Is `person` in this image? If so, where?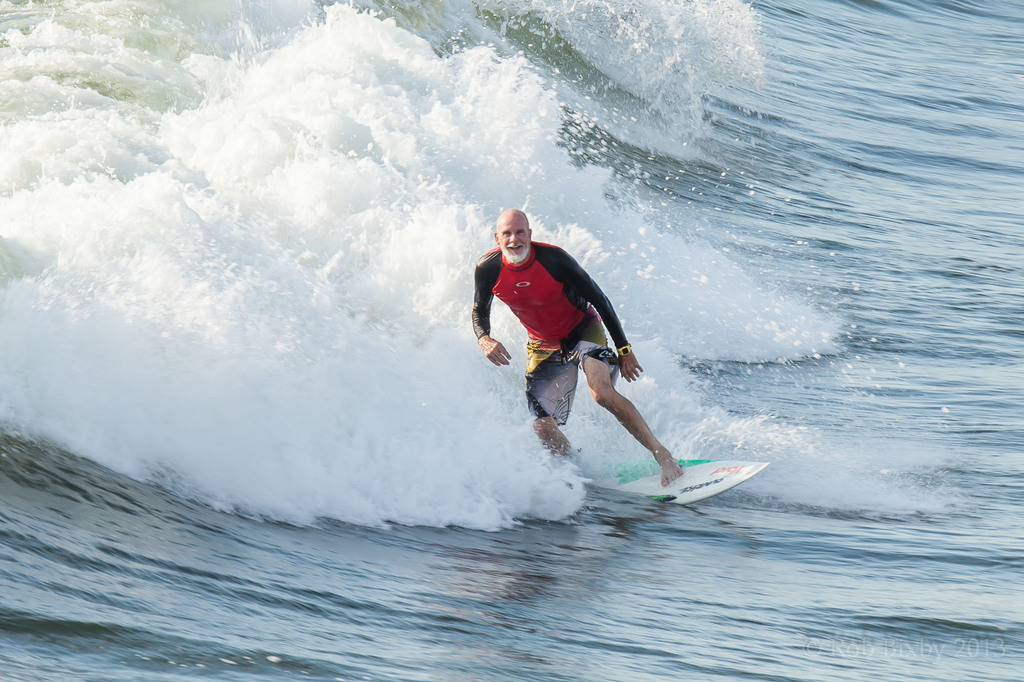
Yes, at box(476, 207, 691, 495).
